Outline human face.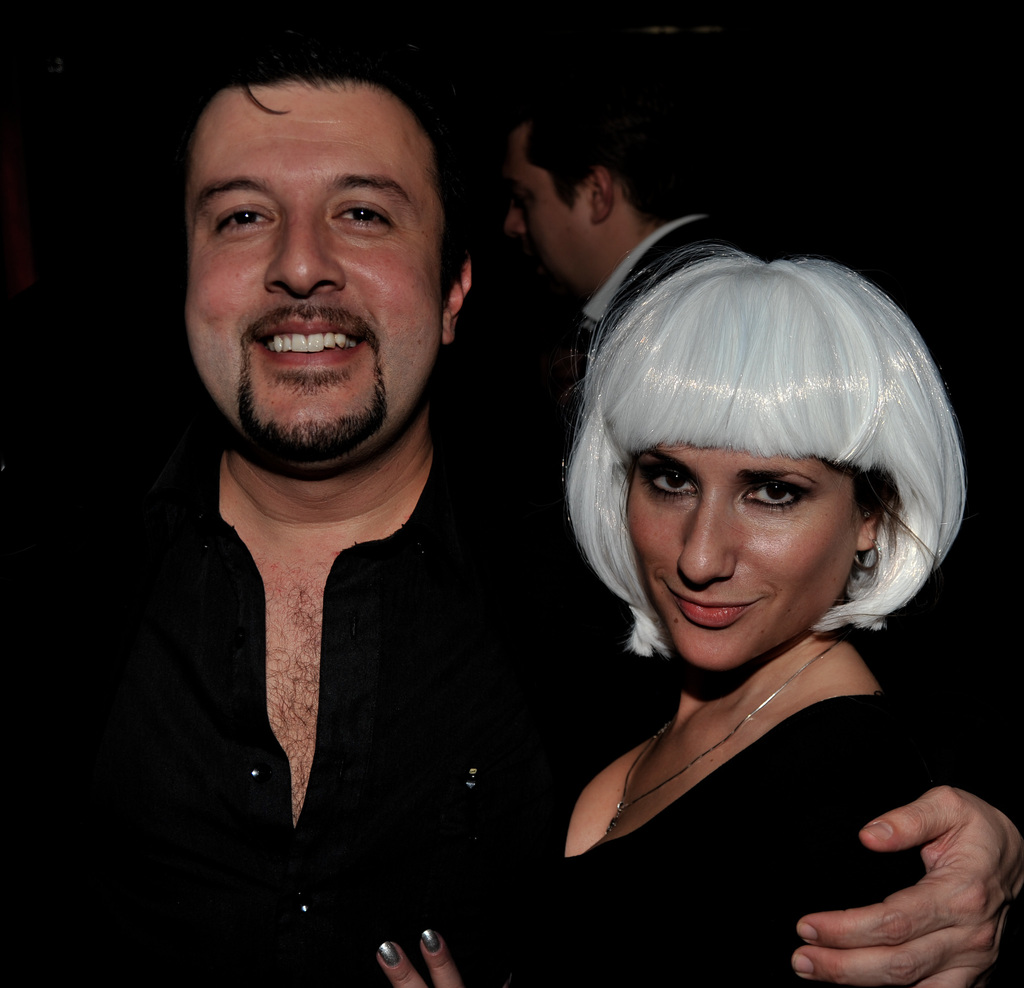
Outline: rect(174, 74, 454, 472).
